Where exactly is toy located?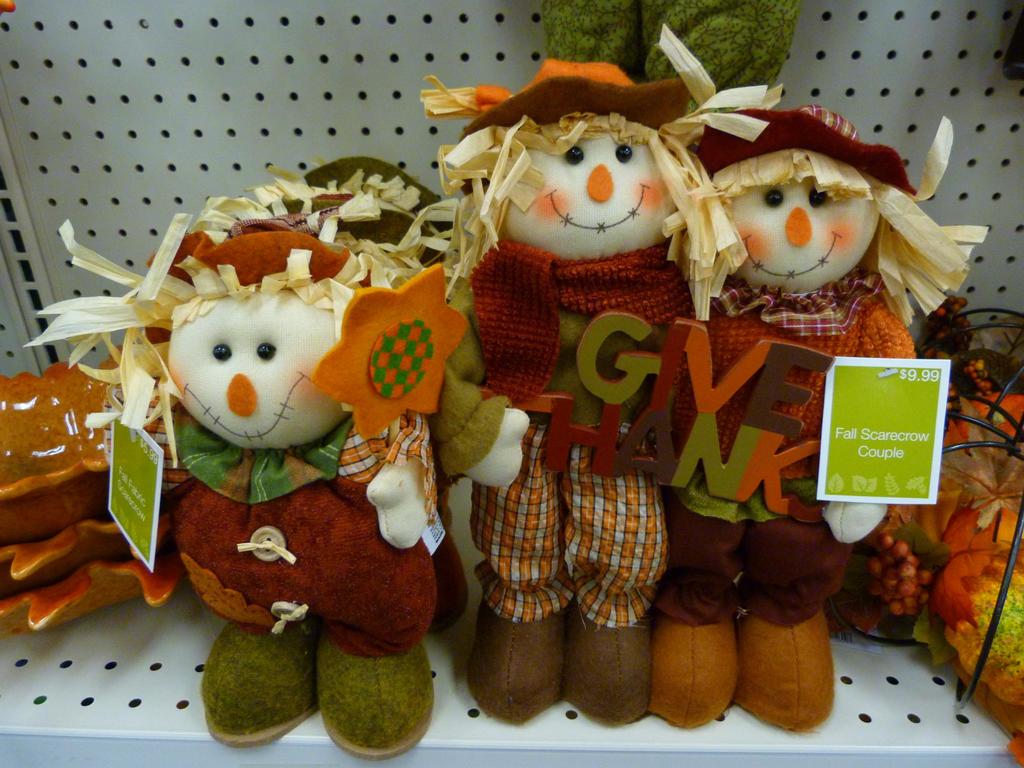
Its bounding box is <region>61, 236, 516, 705</region>.
